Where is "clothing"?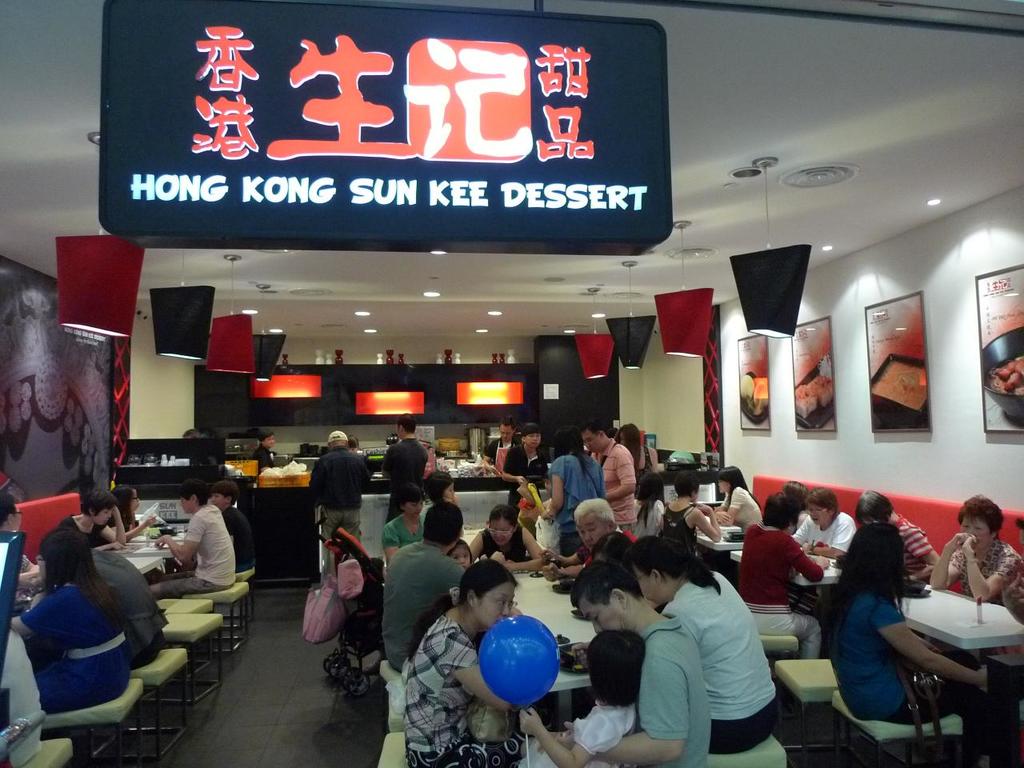
(898,514,940,584).
